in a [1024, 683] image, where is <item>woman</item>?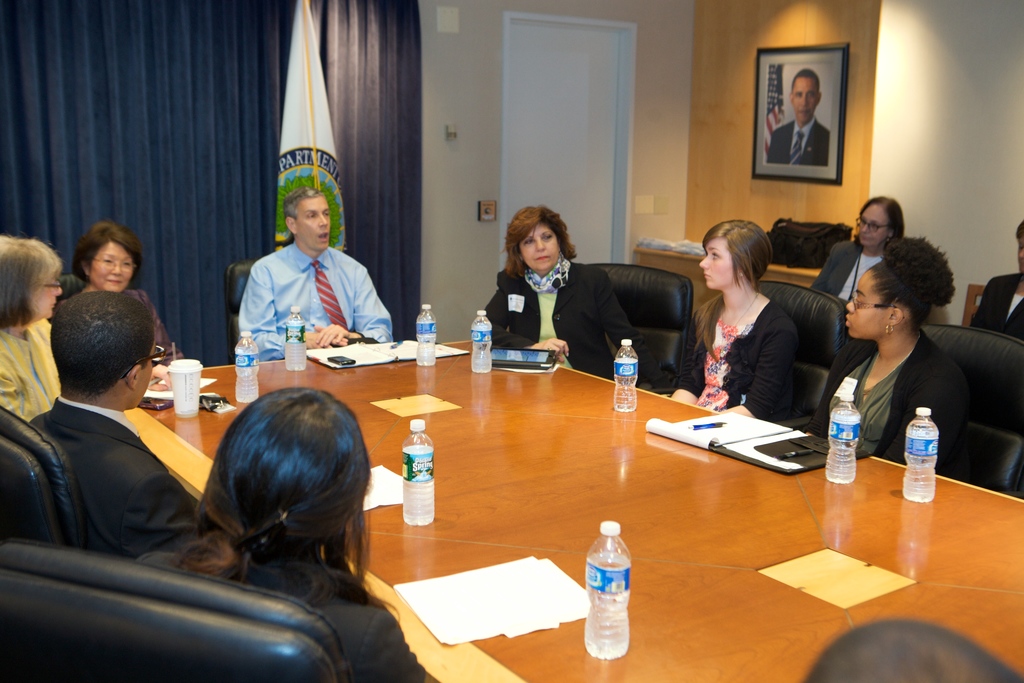
{"x1": 481, "y1": 204, "x2": 635, "y2": 383}.
